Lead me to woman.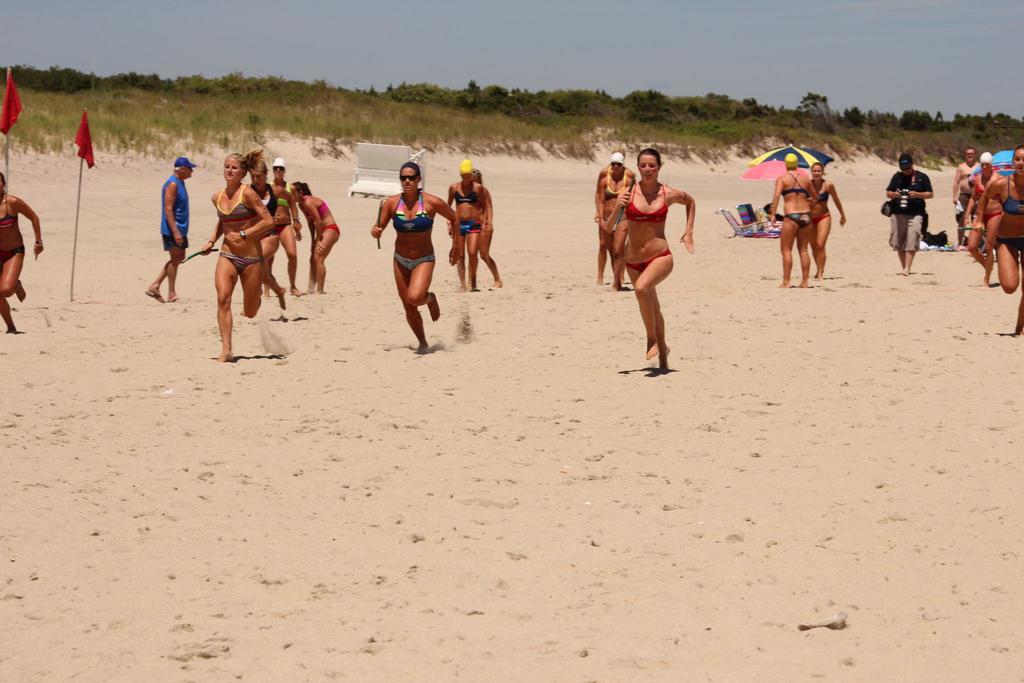
Lead to (476,171,500,284).
